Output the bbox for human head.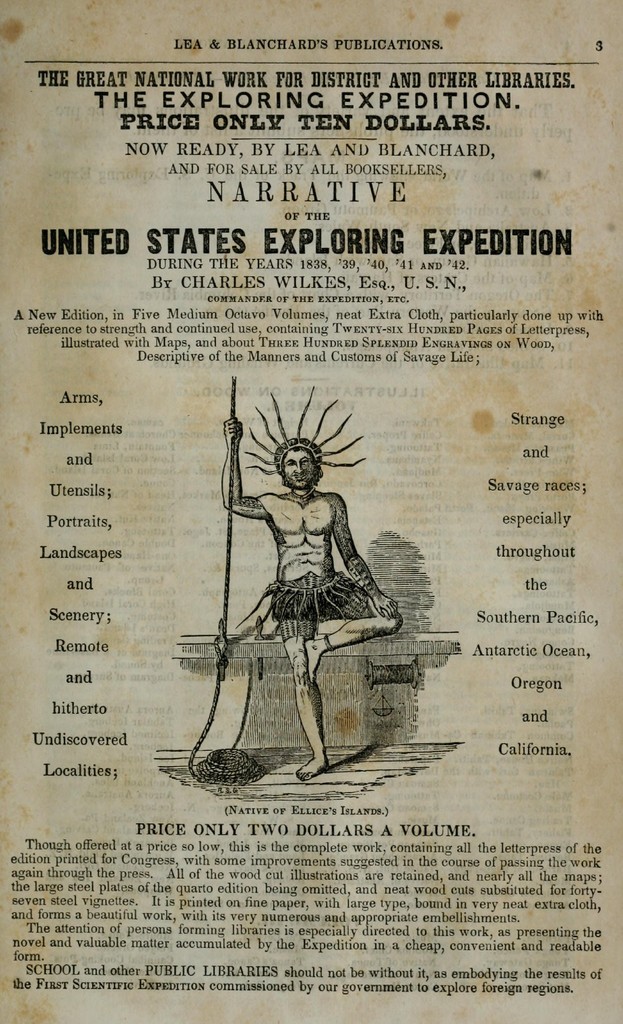
region(250, 388, 373, 509).
